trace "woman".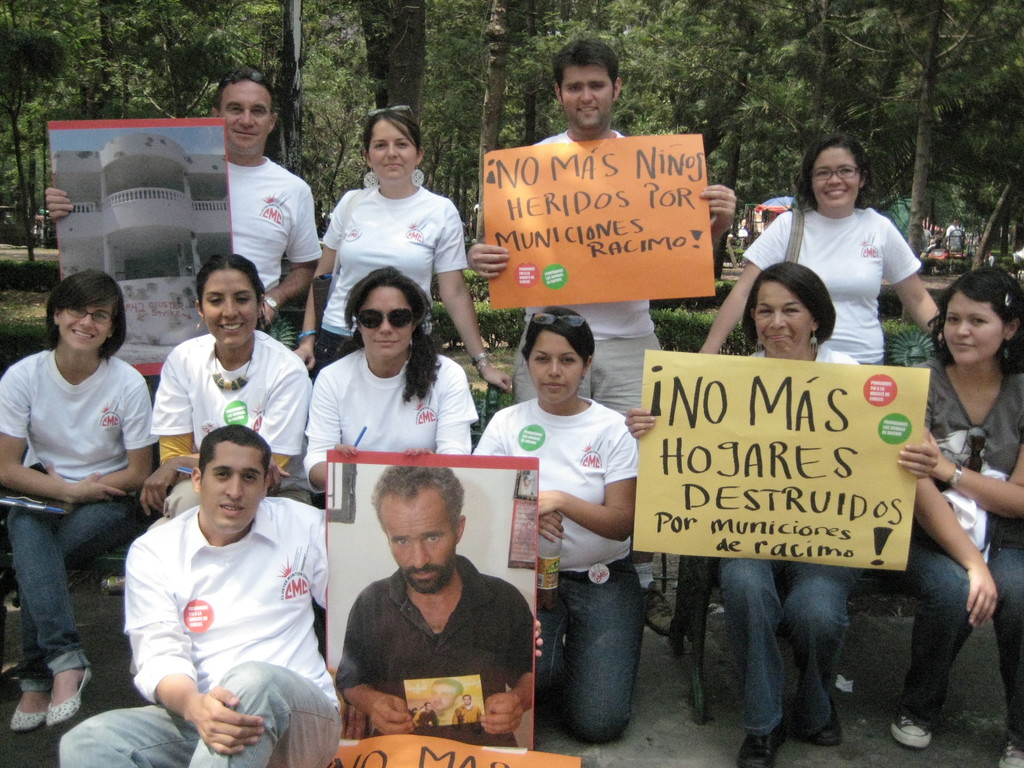
Traced to Rect(306, 264, 480, 500).
